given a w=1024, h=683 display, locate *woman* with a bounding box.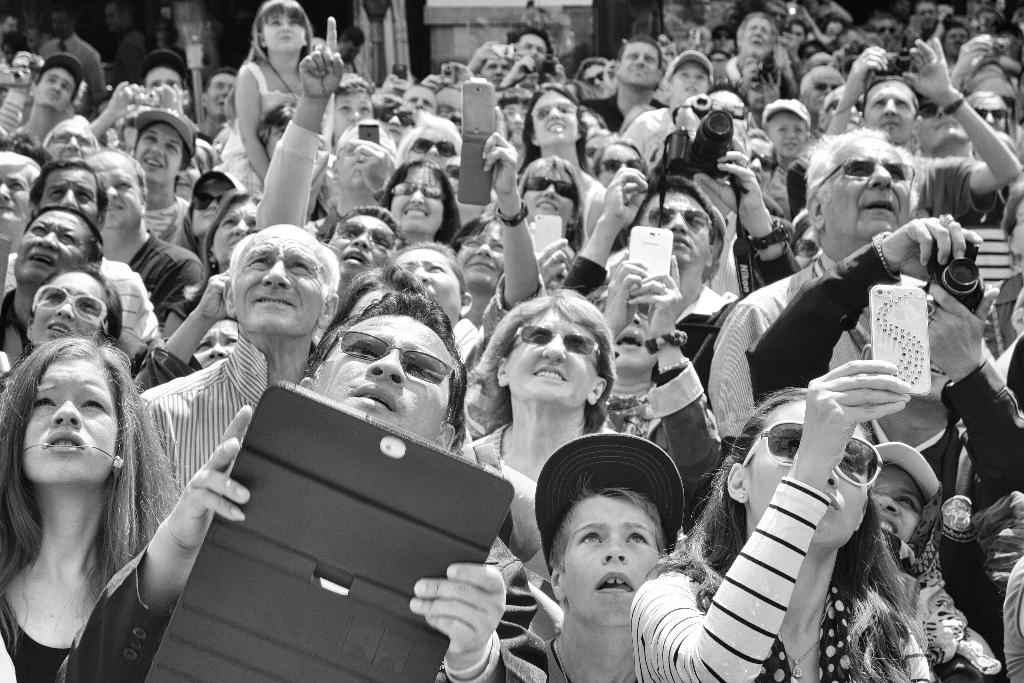
Located: bbox=[448, 213, 504, 327].
